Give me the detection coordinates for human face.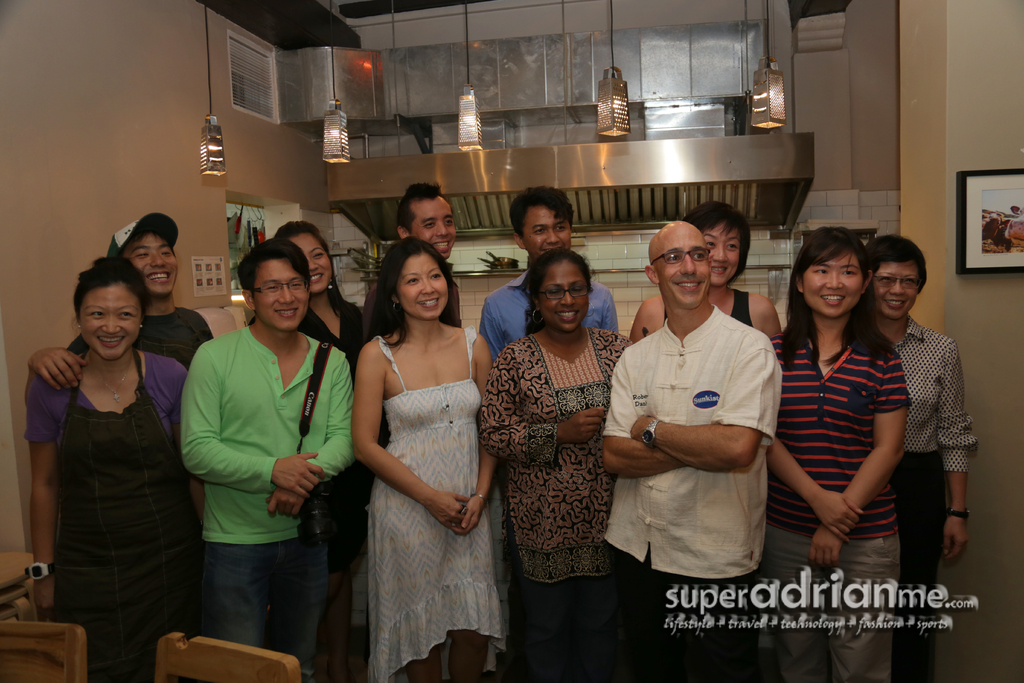
{"left": 413, "top": 195, "right": 458, "bottom": 247}.
